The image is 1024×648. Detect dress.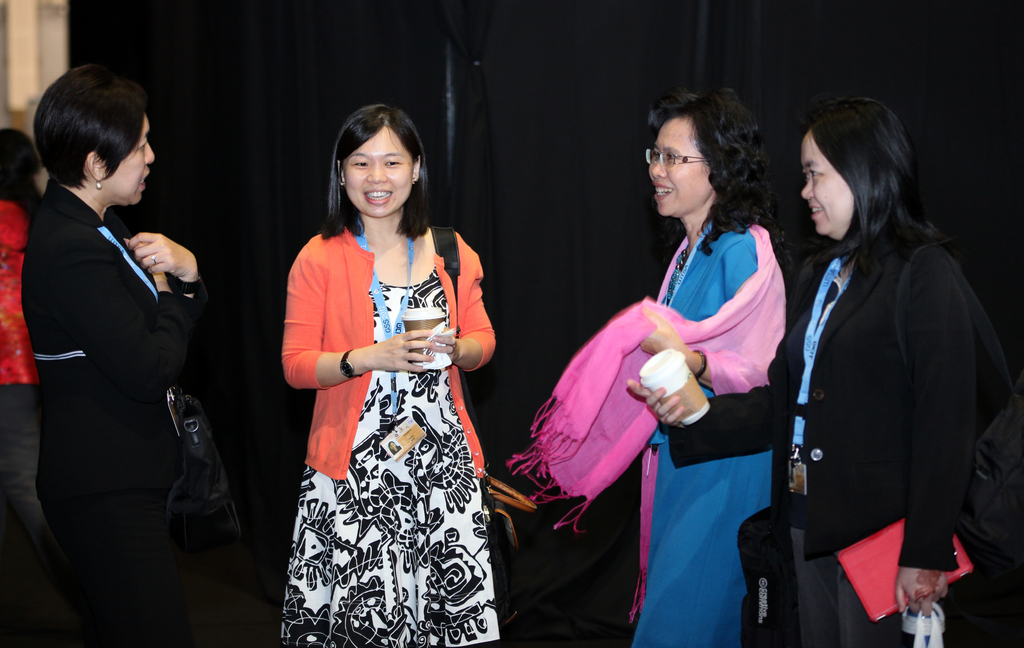
Detection: (x1=624, y1=221, x2=772, y2=647).
